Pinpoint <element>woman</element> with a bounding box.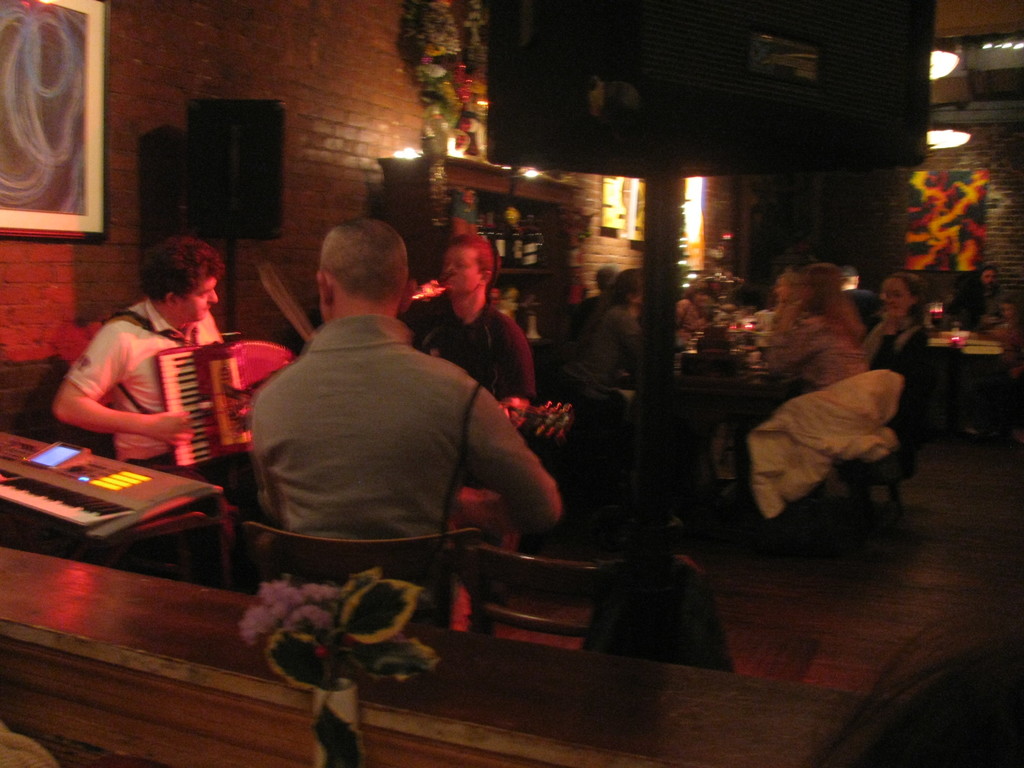
l=746, t=260, r=872, b=539.
